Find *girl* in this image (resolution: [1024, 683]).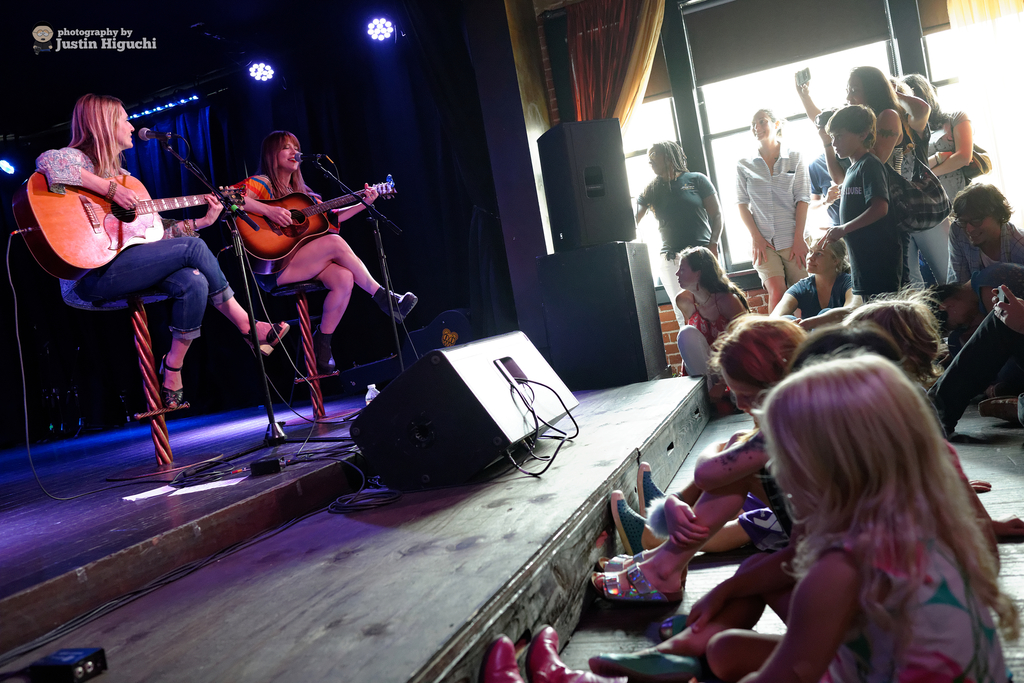
[left=769, top=233, right=861, bottom=332].
